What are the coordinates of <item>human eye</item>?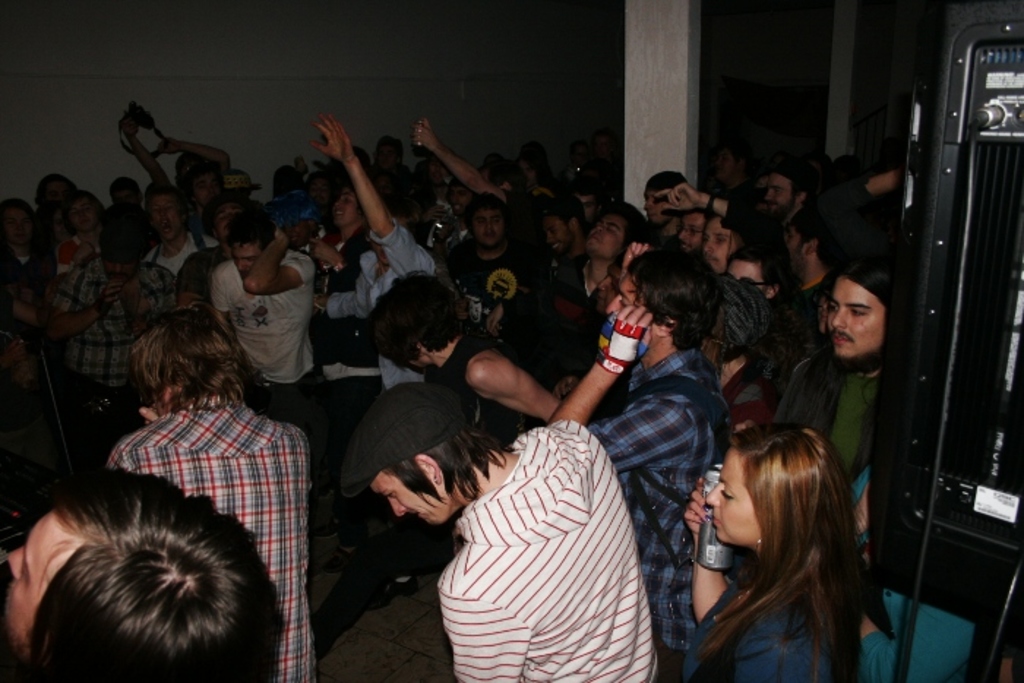
rect(614, 298, 629, 309).
